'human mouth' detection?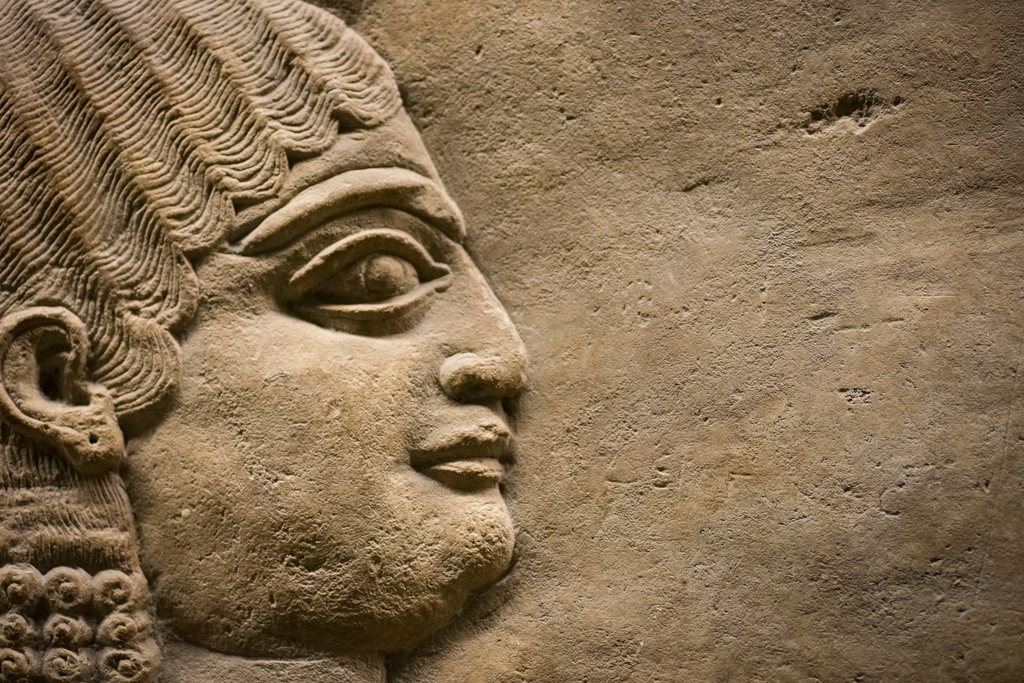
[x1=383, y1=447, x2=500, y2=511]
